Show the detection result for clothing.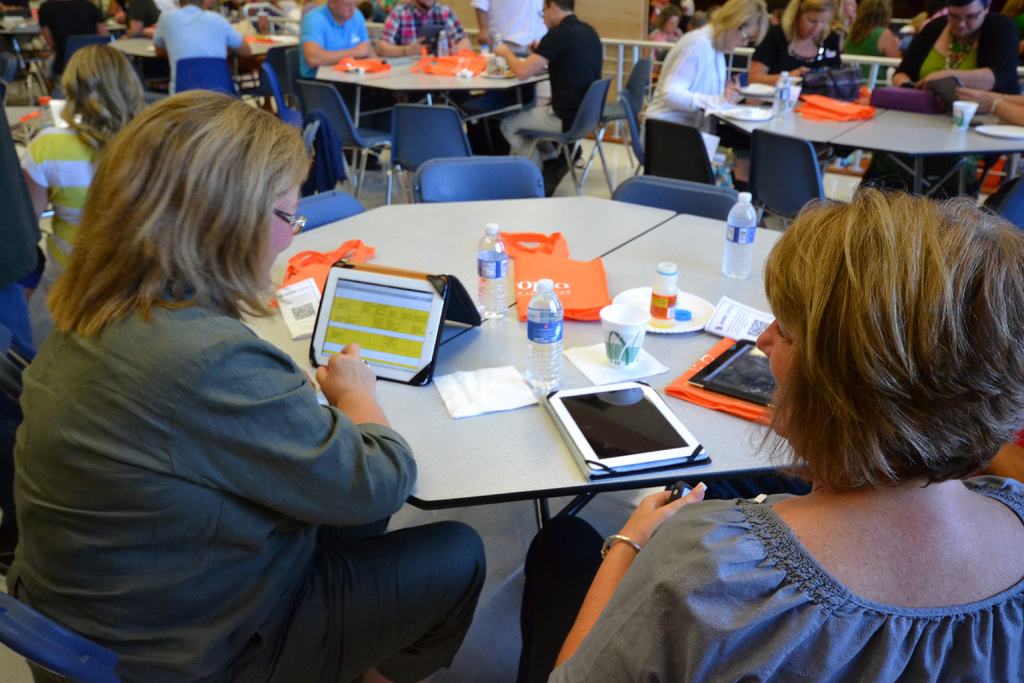
(x1=42, y1=53, x2=68, y2=100).
